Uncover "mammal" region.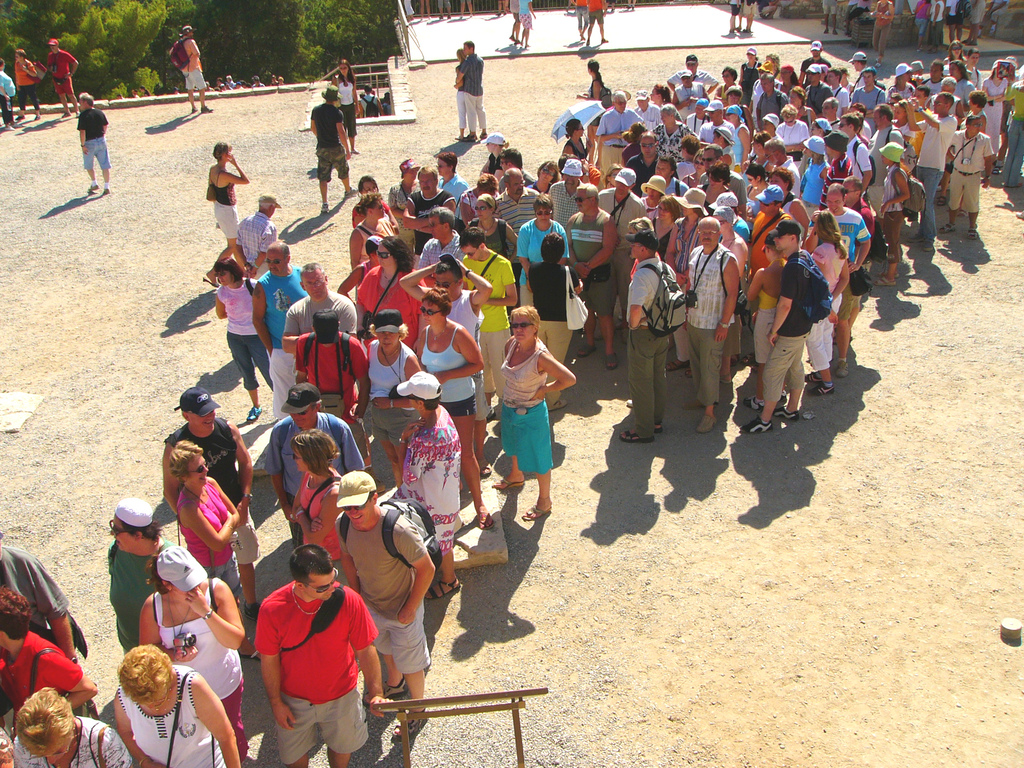
Uncovered: [822, 0, 832, 32].
